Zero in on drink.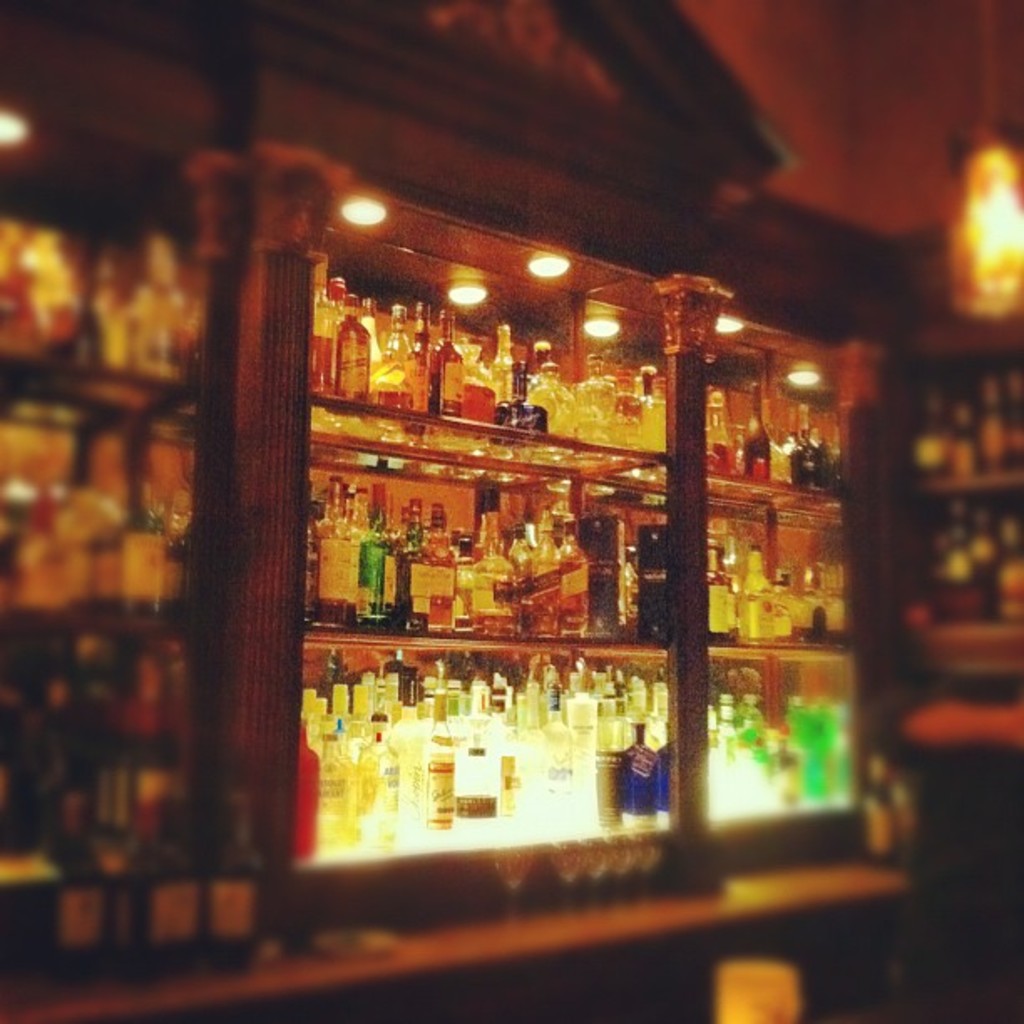
Zeroed in: 398:552:423:622.
